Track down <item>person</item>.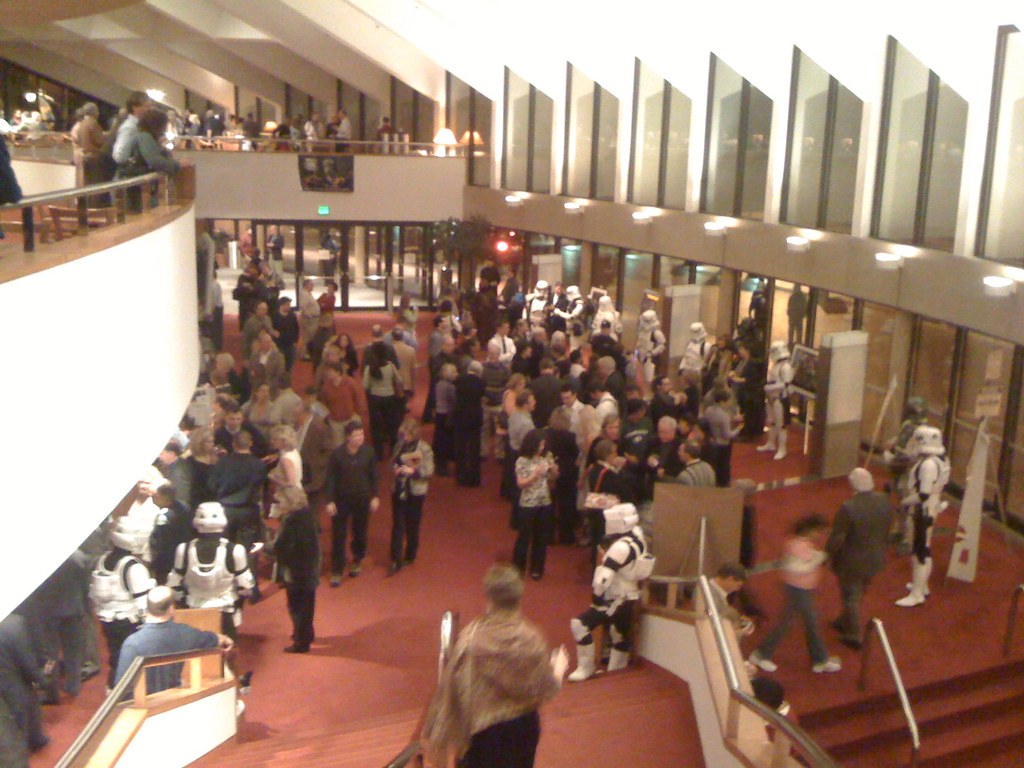
Tracked to crop(704, 334, 742, 397).
